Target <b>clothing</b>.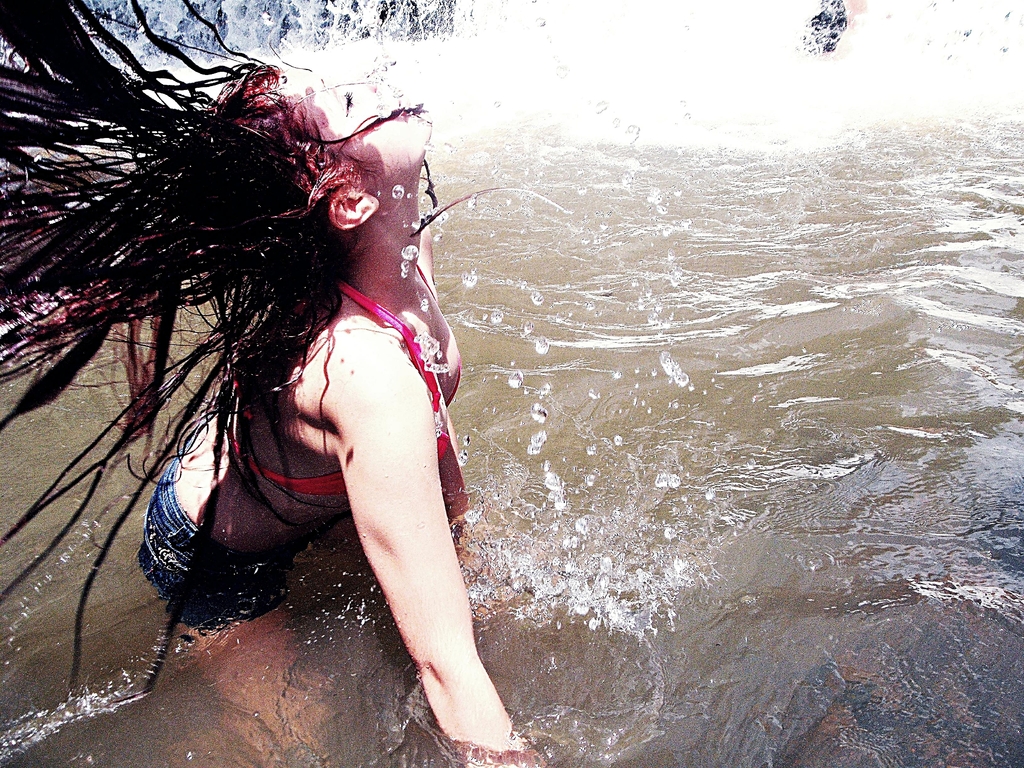
Target region: (left=136, top=283, right=474, bottom=637).
